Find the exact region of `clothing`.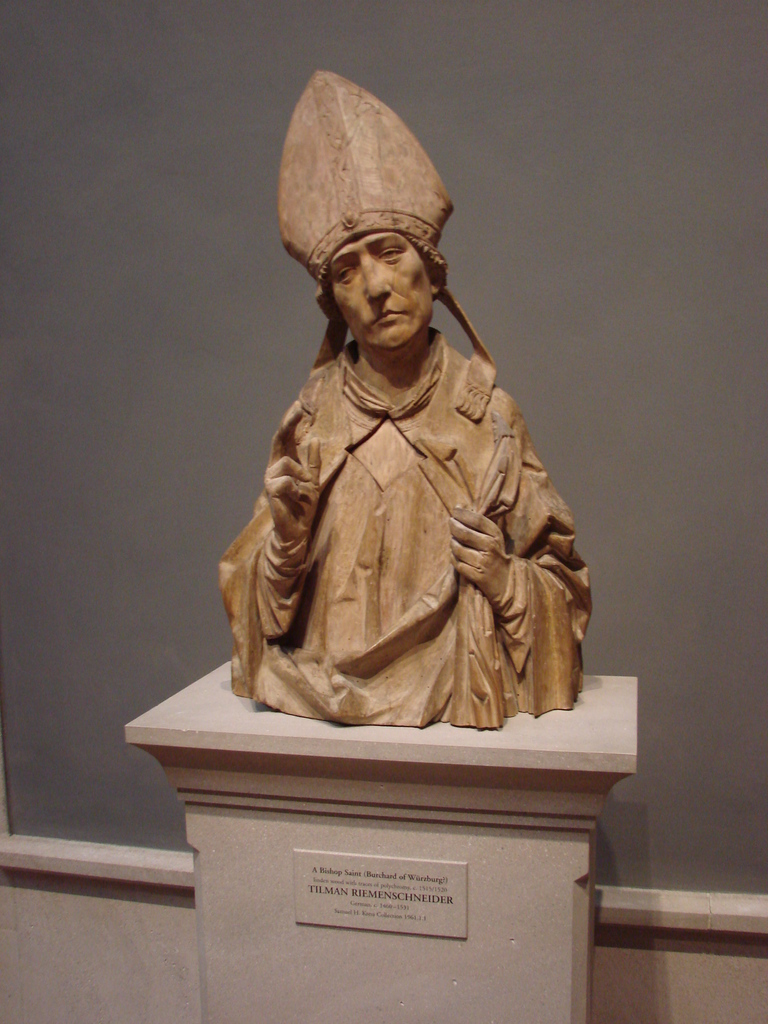
Exact region: bbox=(223, 268, 596, 735).
